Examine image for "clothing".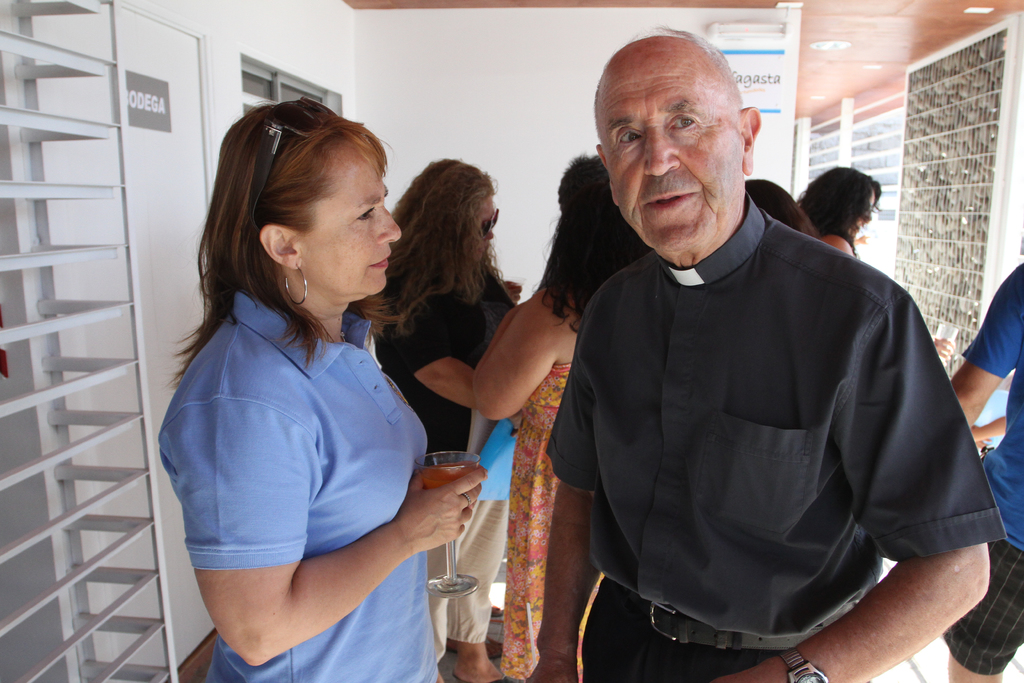
Examination result: (x1=543, y1=189, x2=1011, y2=634).
